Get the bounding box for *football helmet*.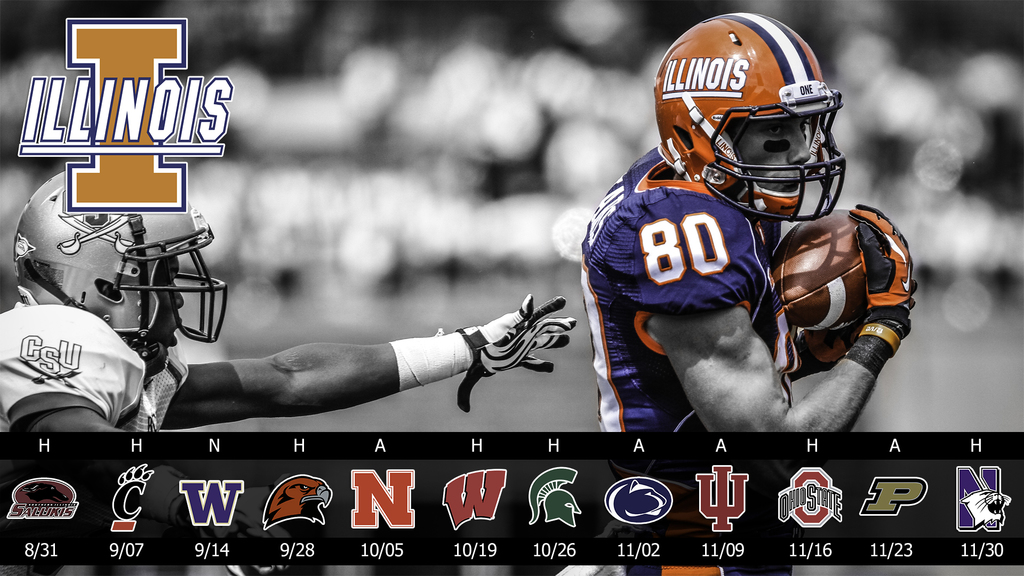
box(652, 13, 850, 227).
